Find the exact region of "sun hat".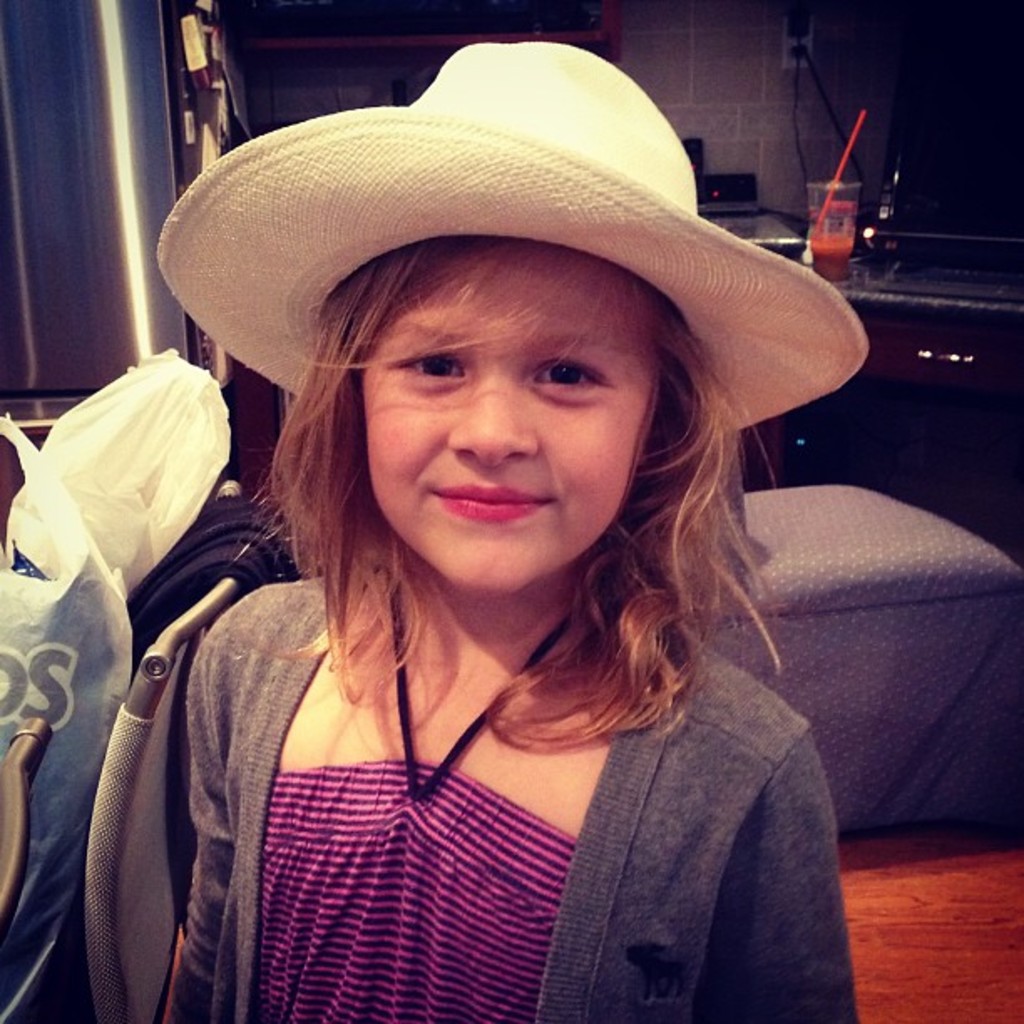
Exact region: <box>149,32,880,453</box>.
